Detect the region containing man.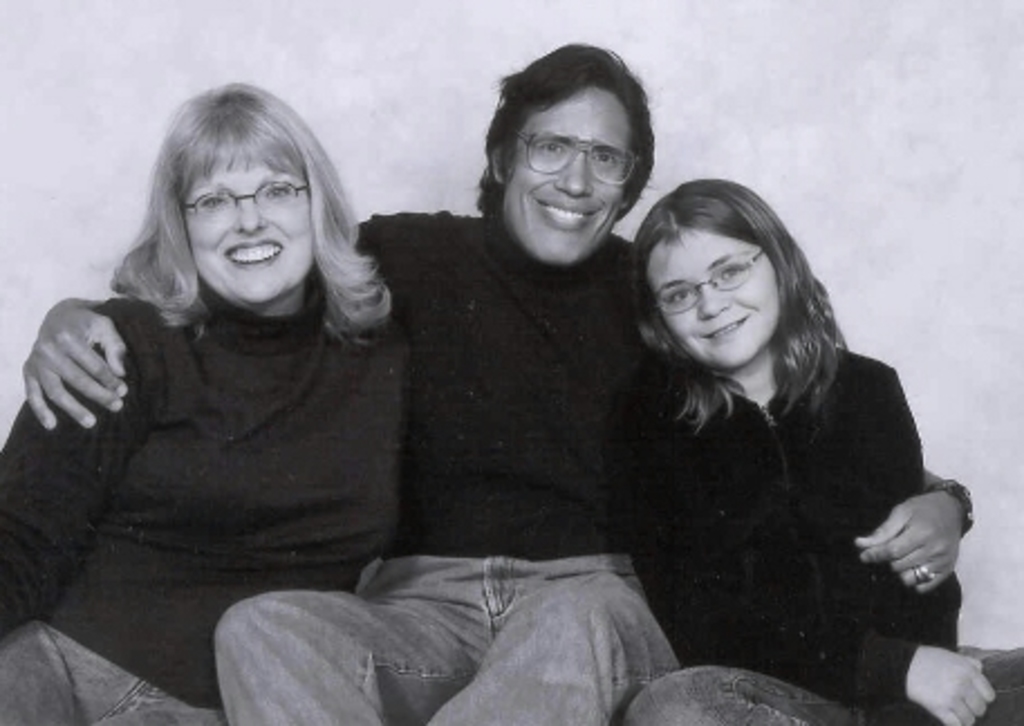
x1=16 y1=58 x2=984 y2=724.
